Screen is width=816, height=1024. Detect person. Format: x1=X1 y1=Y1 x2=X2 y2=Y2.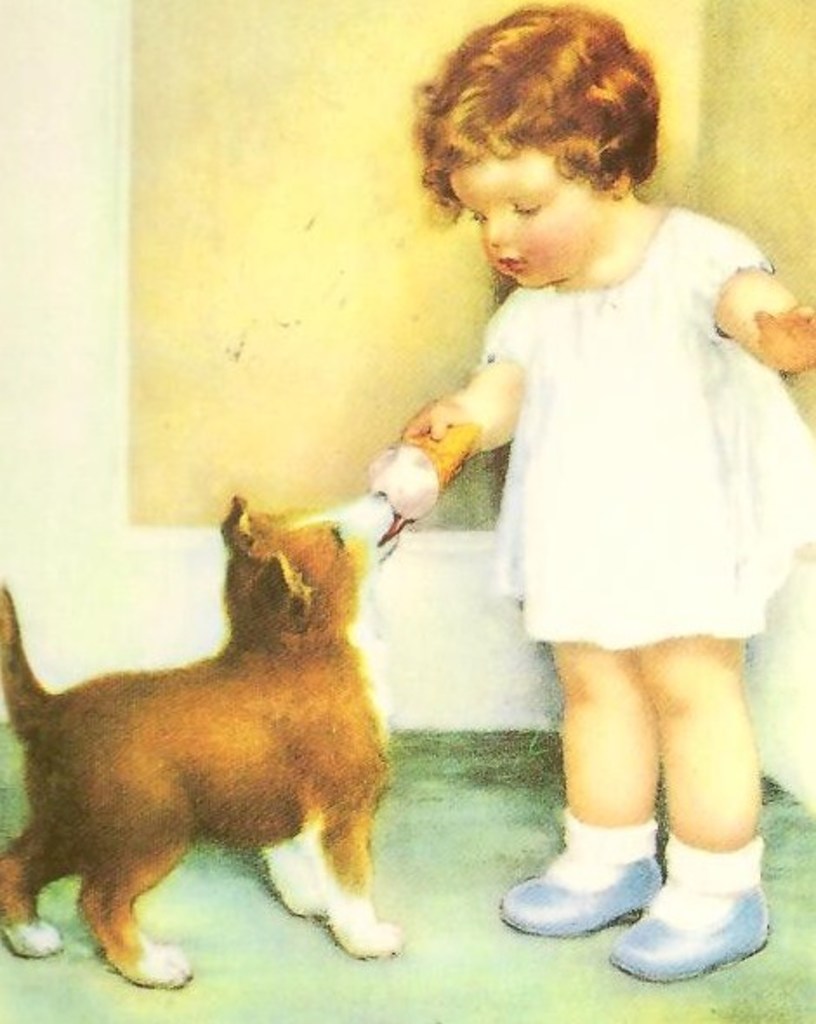
x1=391 y1=5 x2=814 y2=984.
